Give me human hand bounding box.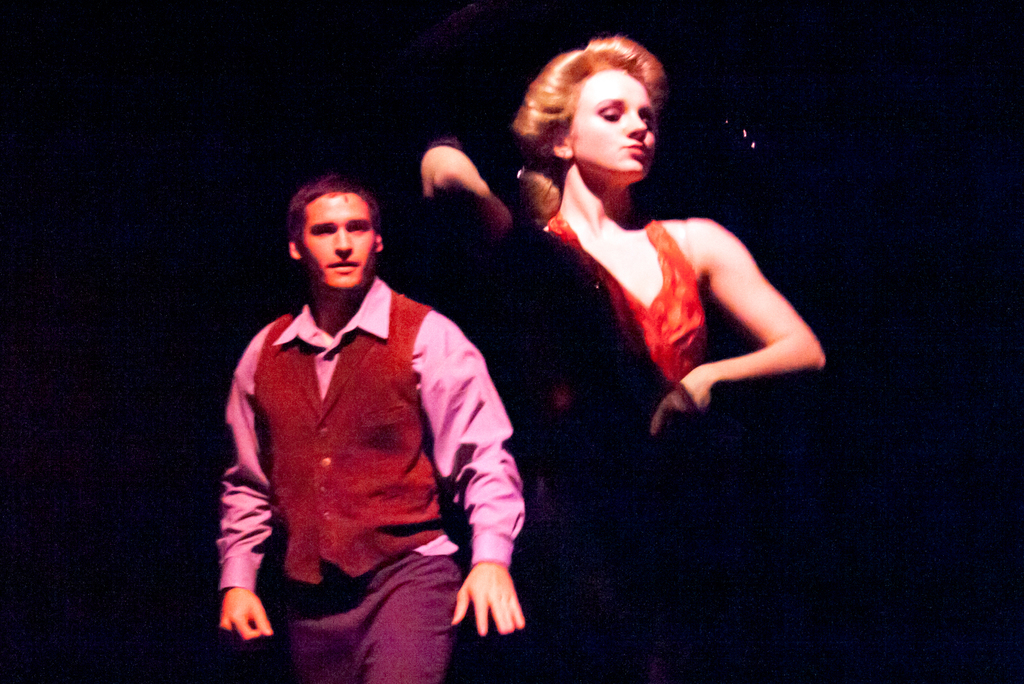
<box>459,552,518,642</box>.
